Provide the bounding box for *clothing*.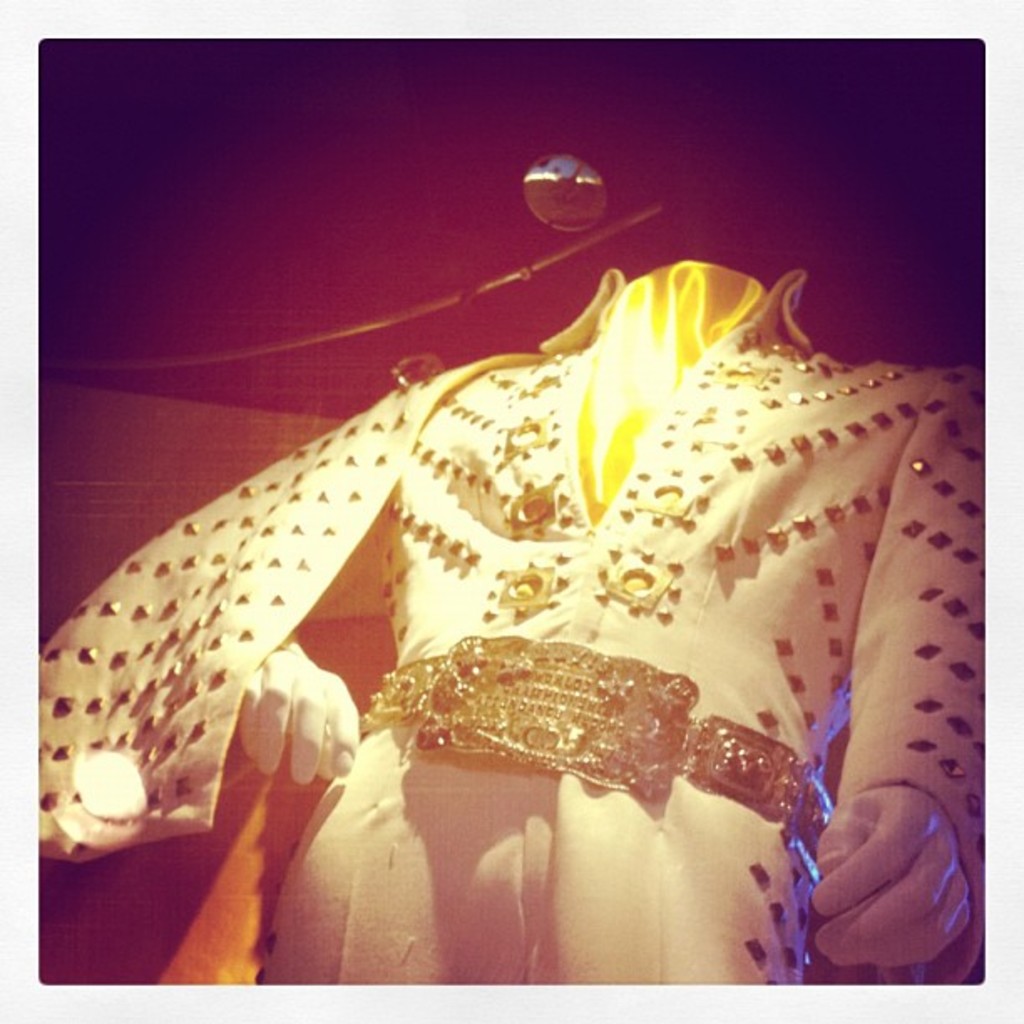
select_region(22, 249, 994, 999).
